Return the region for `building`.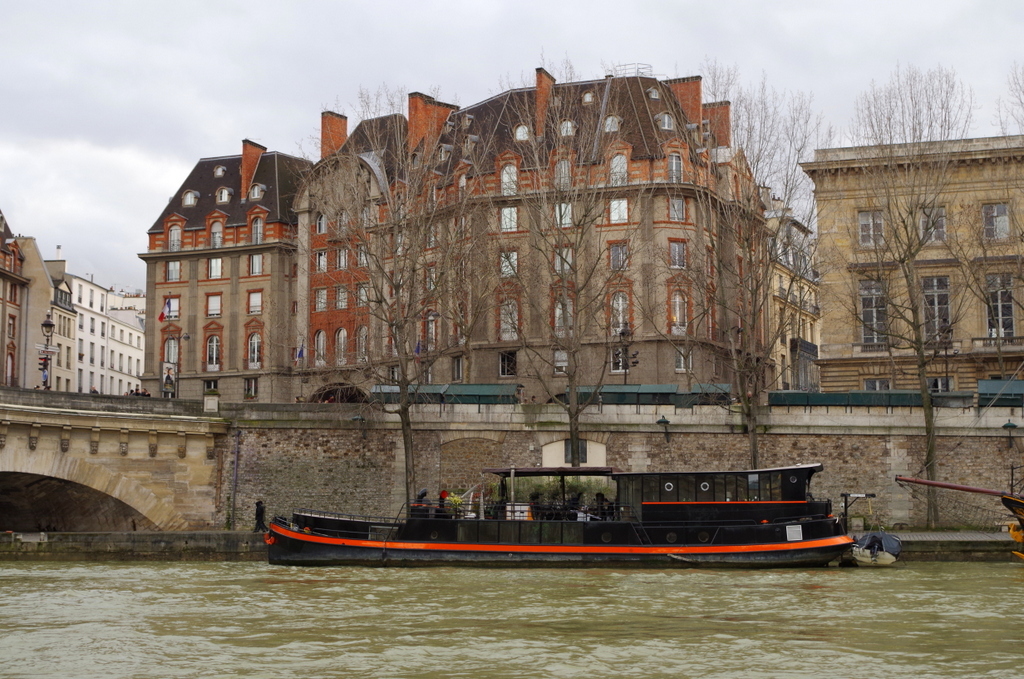
<region>802, 139, 1023, 401</region>.
